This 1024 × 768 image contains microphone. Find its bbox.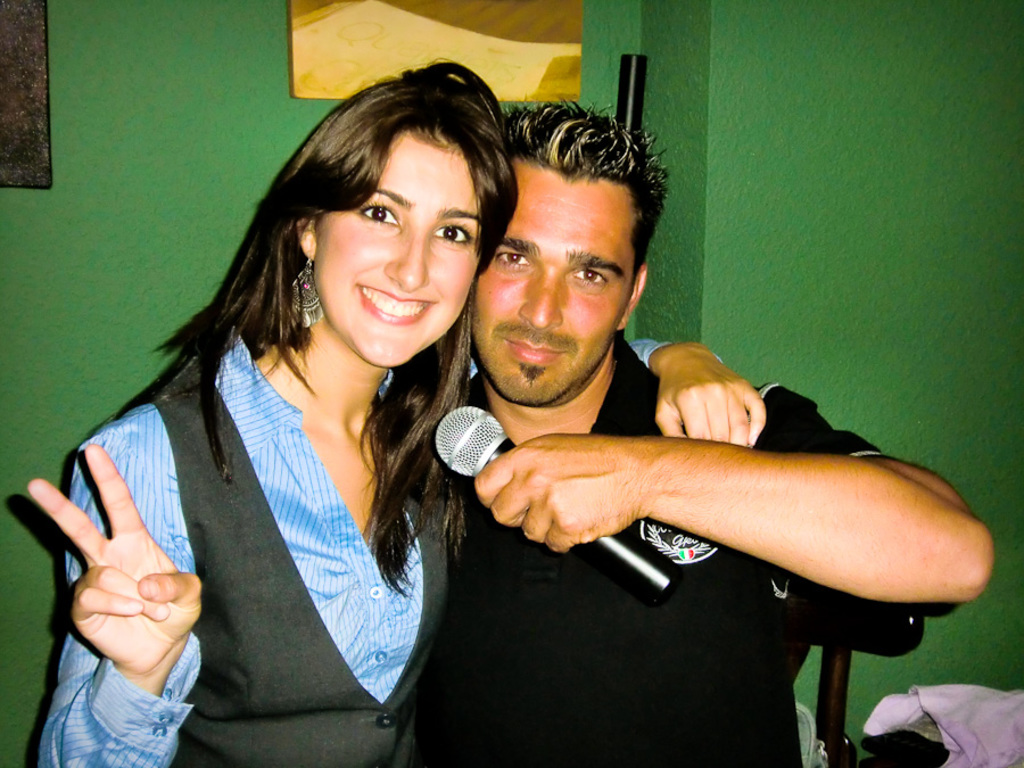
select_region(426, 399, 679, 611).
